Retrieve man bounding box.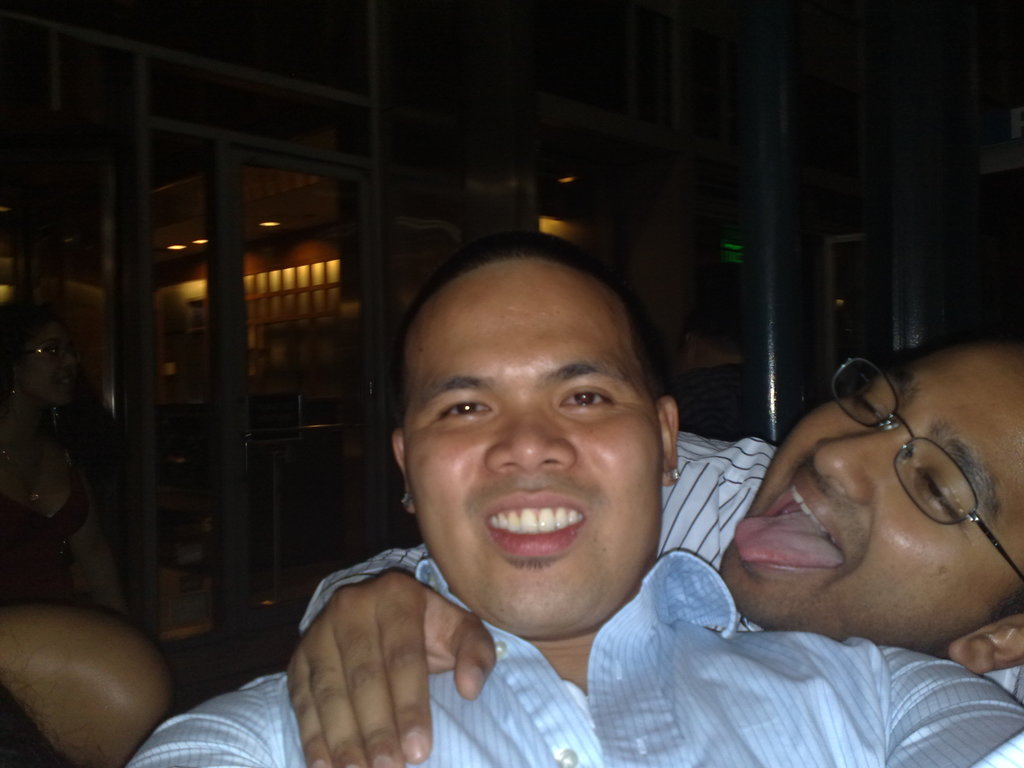
Bounding box: bbox=[0, 329, 1023, 767].
